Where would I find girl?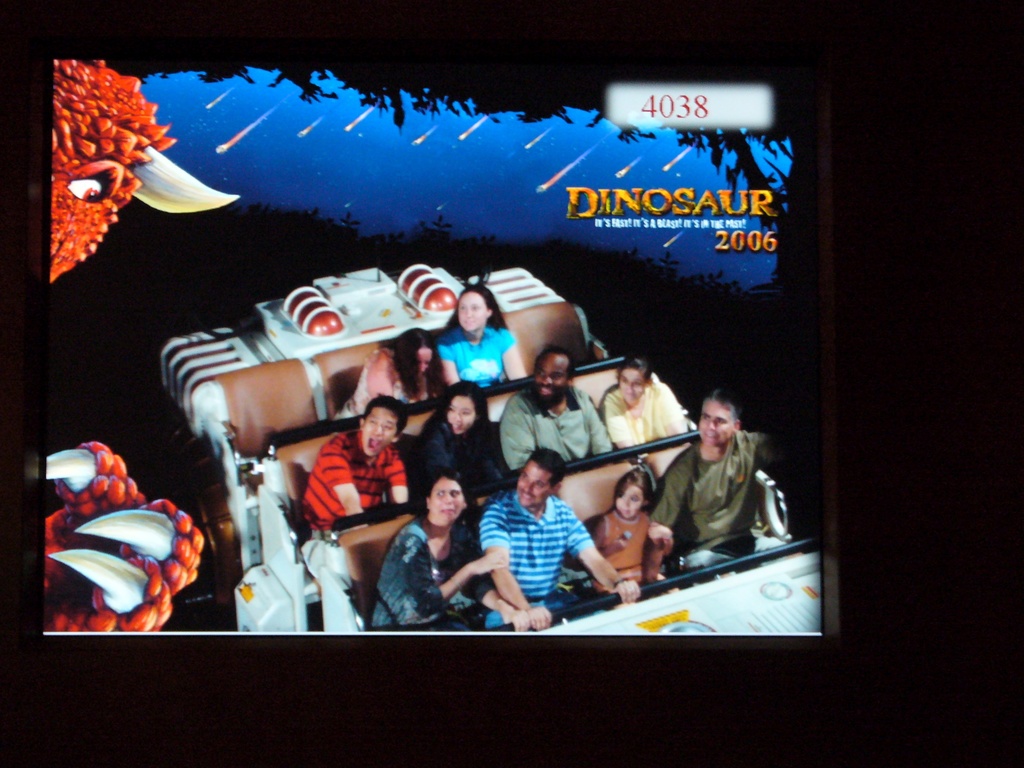
At bbox=(435, 291, 524, 386).
